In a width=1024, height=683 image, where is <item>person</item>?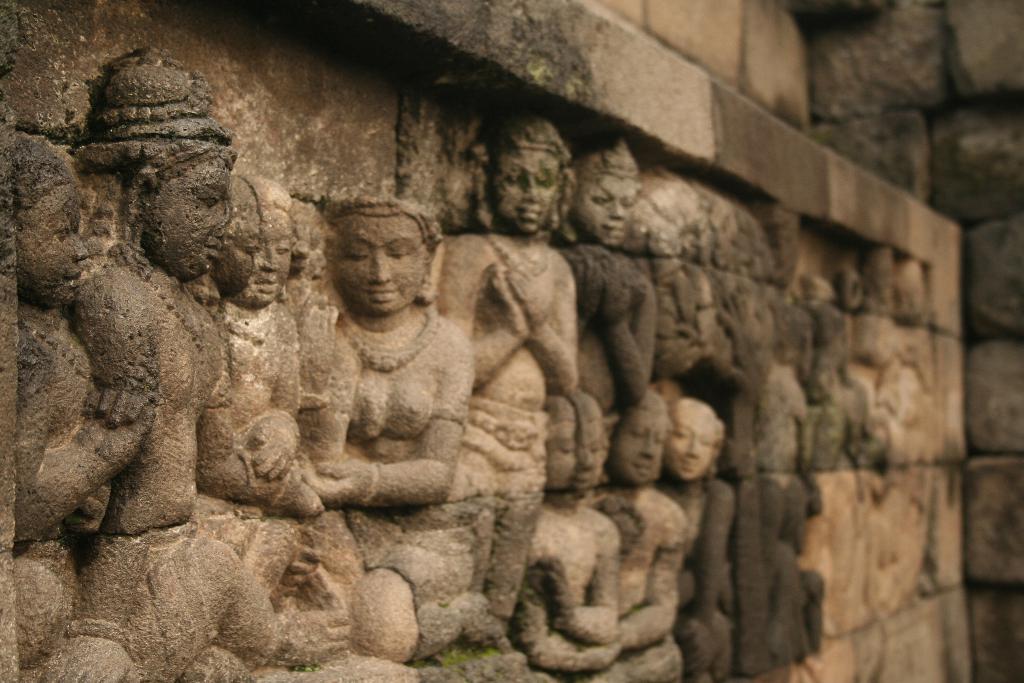
(189, 173, 312, 682).
